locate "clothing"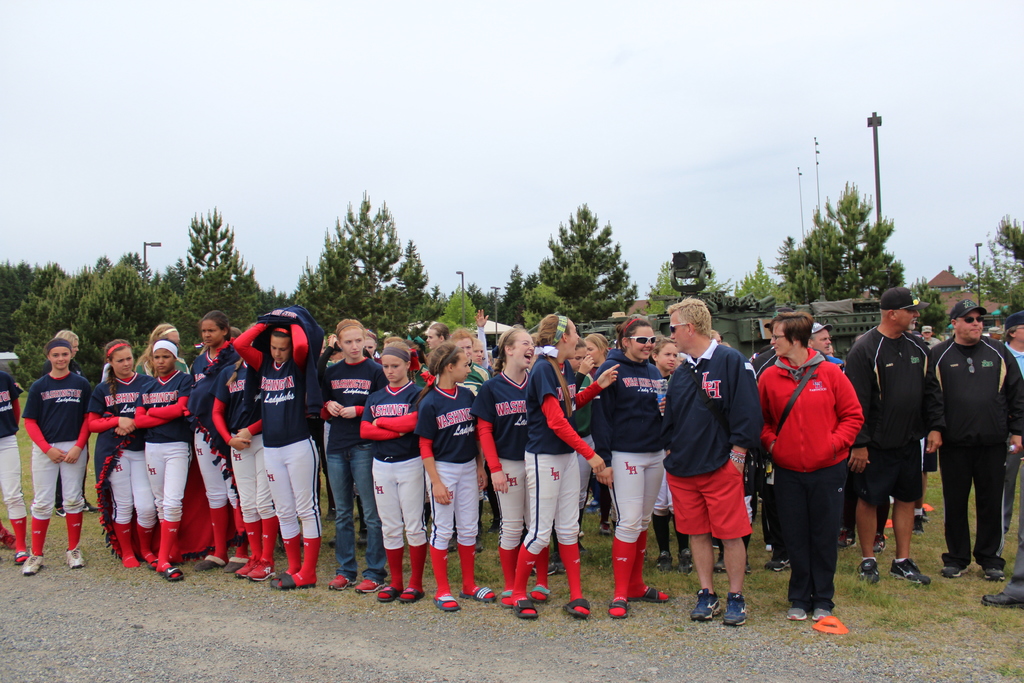
769,335,872,587
